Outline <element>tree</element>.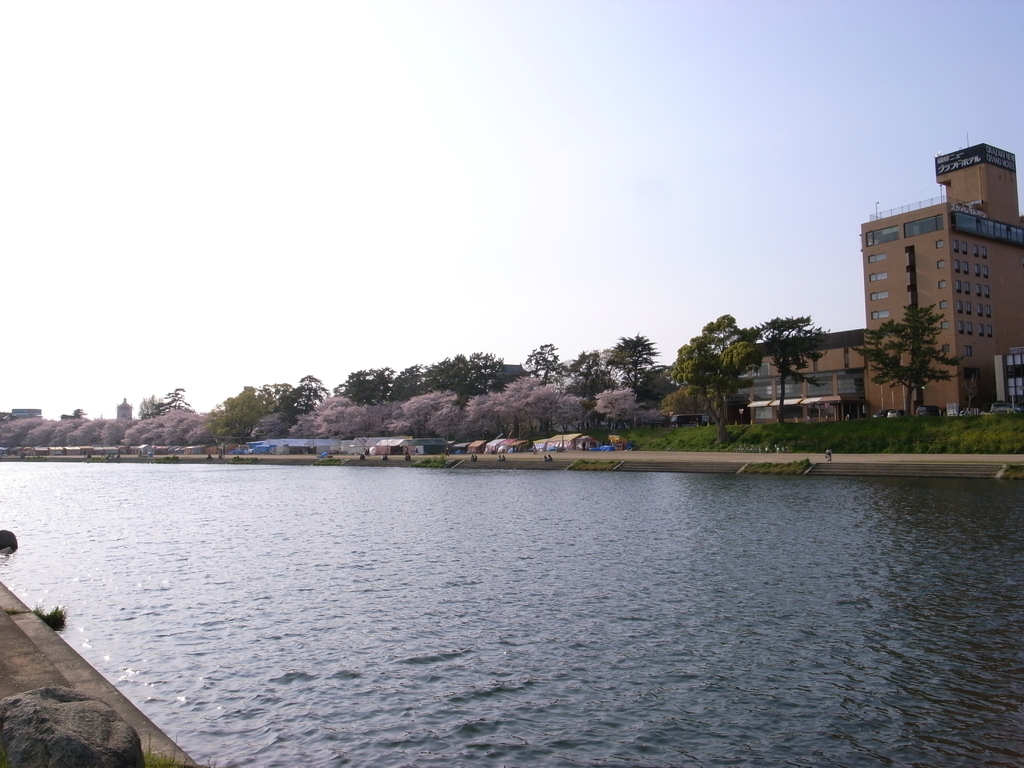
Outline: pyautogui.locateOnScreen(602, 323, 679, 451).
